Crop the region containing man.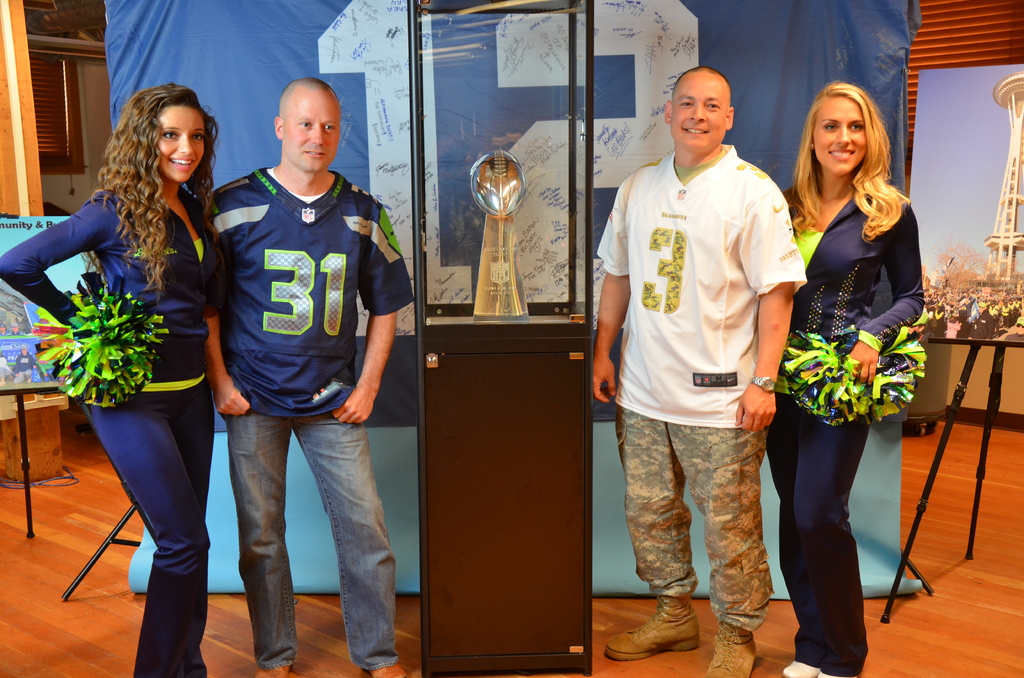
Crop region: [x1=595, y1=49, x2=803, y2=664].
